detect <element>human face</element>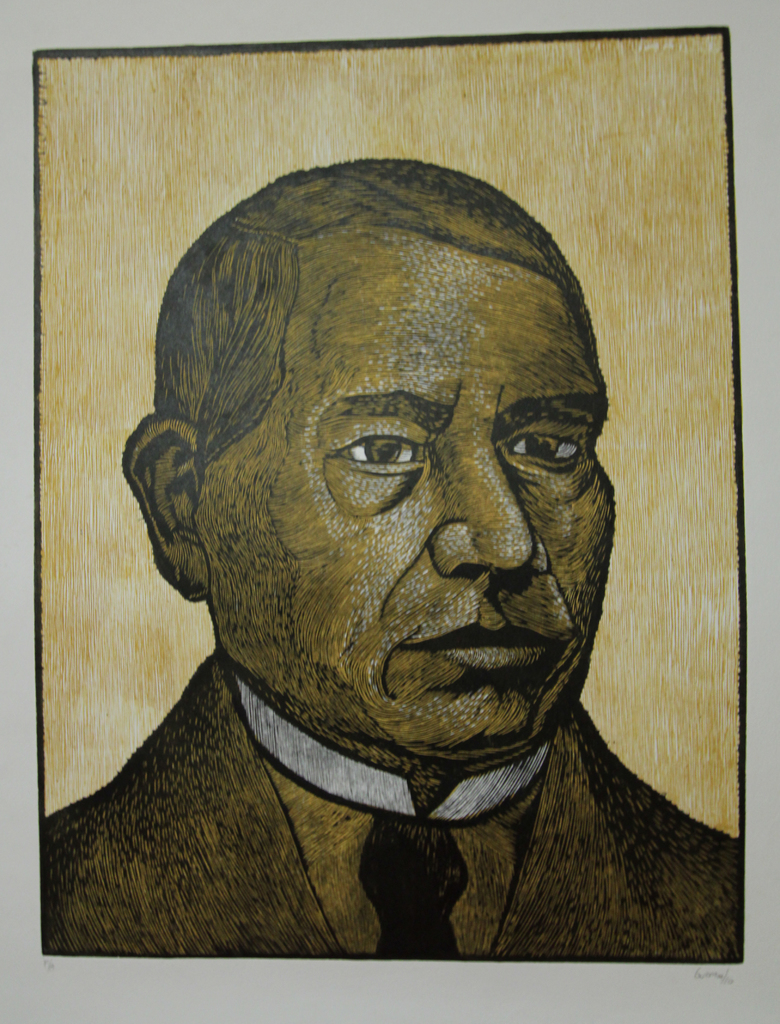
199, 214, 619, 763
